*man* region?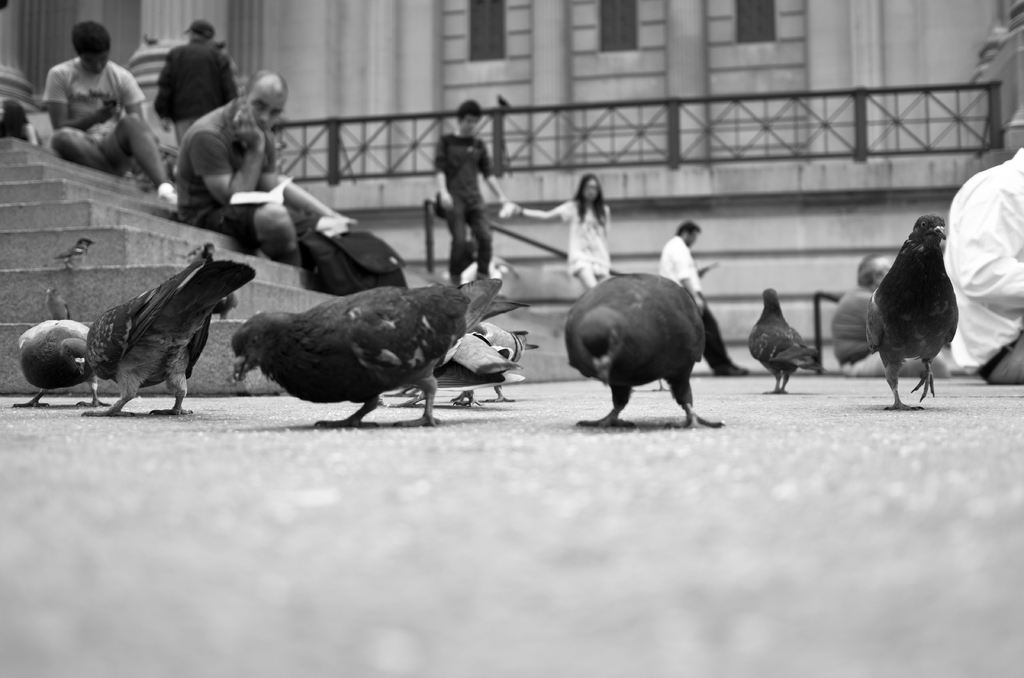
945/145/1023/386
